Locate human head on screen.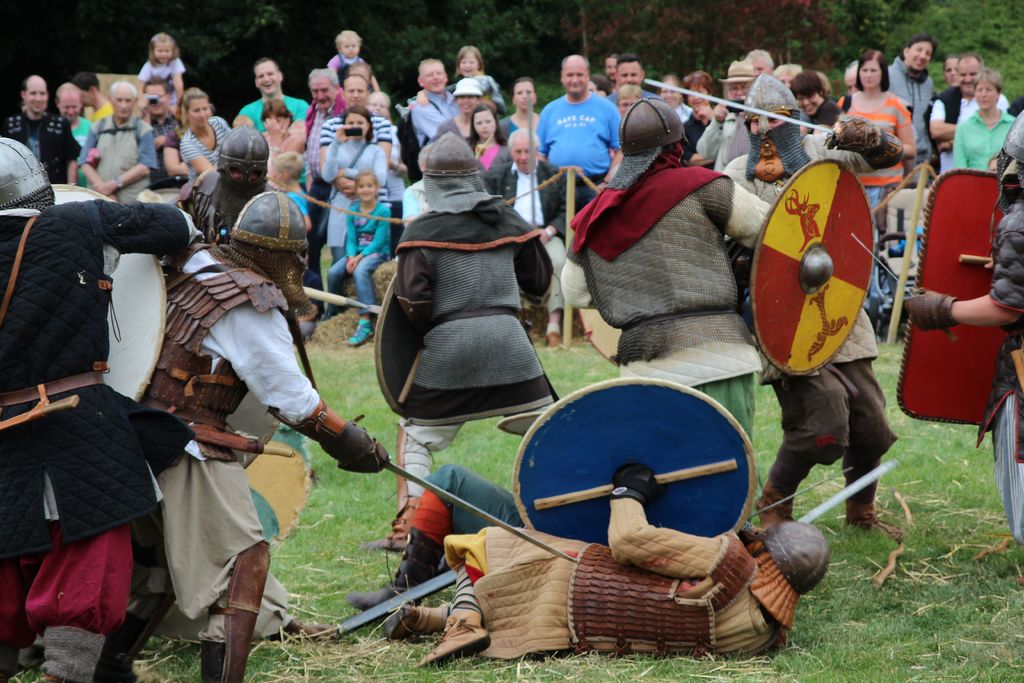
On screen at l=257, t=99, r=293, b=129.
